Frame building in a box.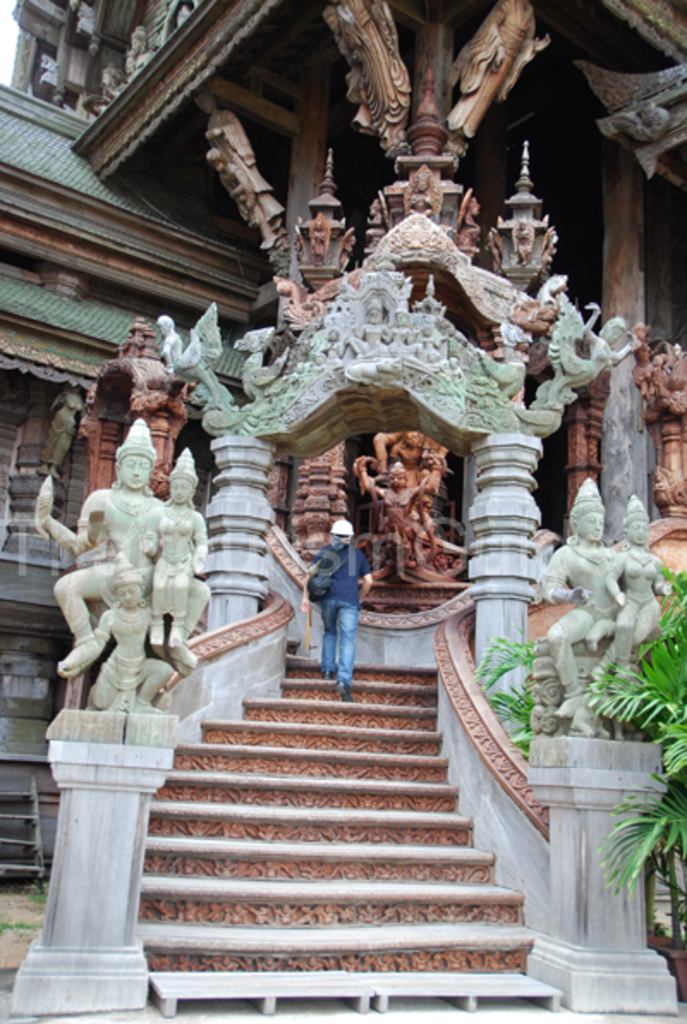
<box>0,0,685,1022</box>.
